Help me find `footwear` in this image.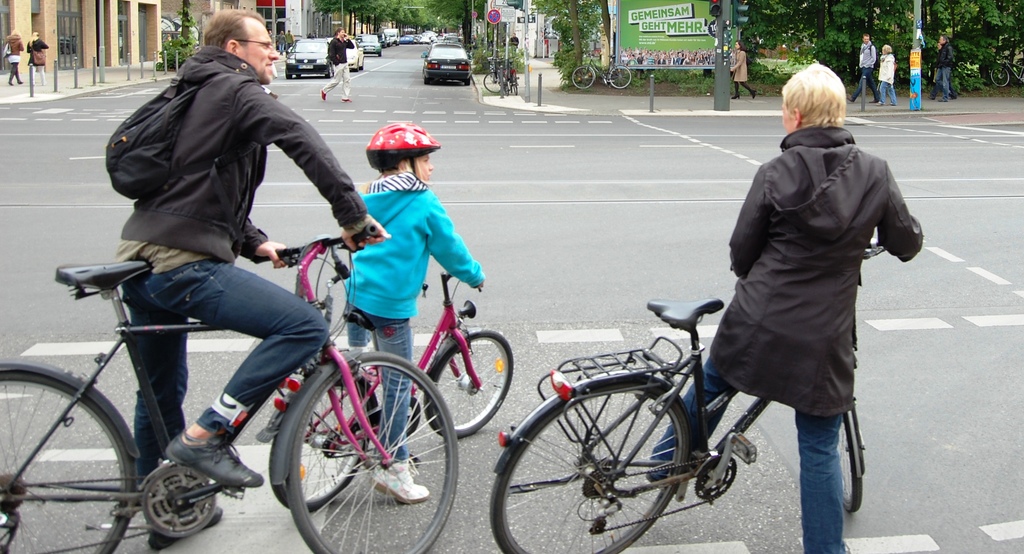
Found it: region(158, 430, 261, 493).
